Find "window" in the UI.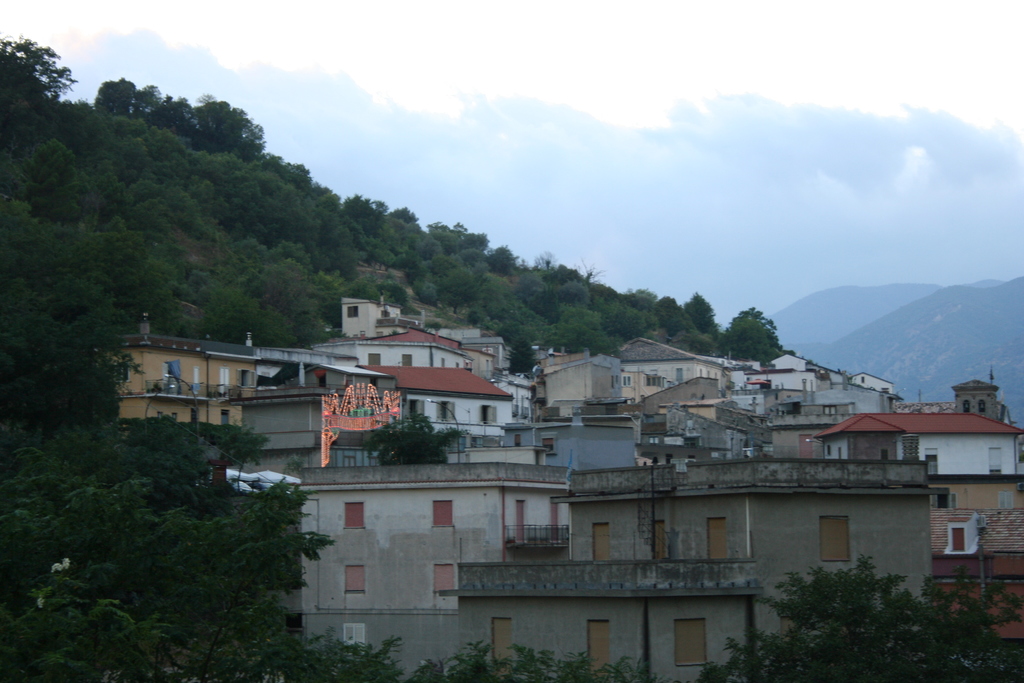
UI element at (925,448,942,477).
